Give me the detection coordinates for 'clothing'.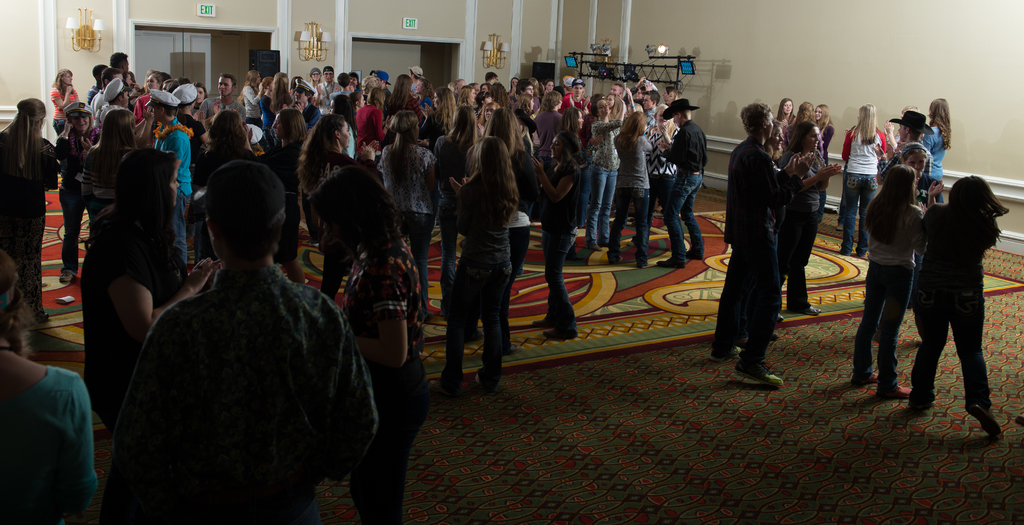
611 123 652 256.
